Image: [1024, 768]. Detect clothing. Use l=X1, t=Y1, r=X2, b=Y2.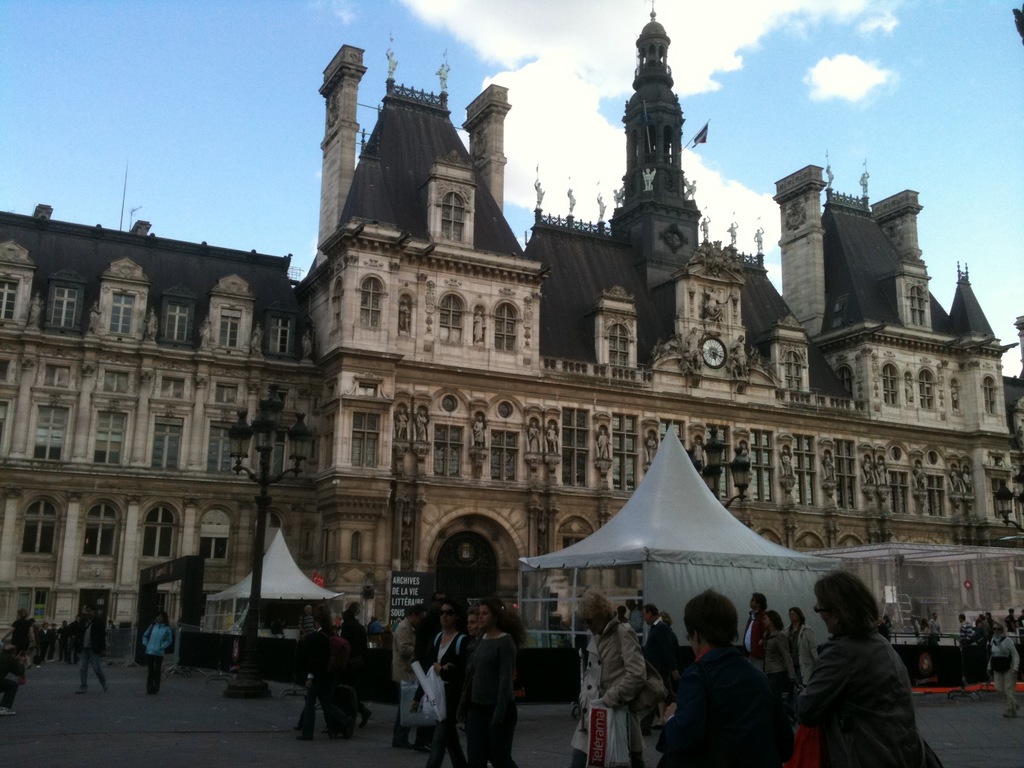
l=651, t=644, r=797, b=764.
